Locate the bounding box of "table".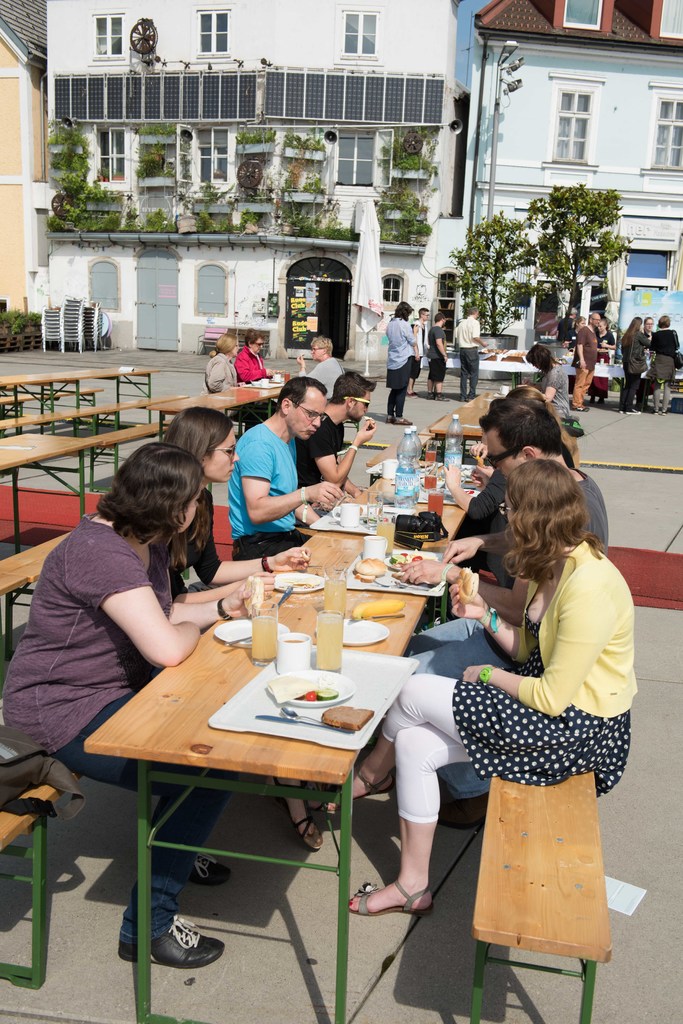
Bounding box: 423/391/502/438.
